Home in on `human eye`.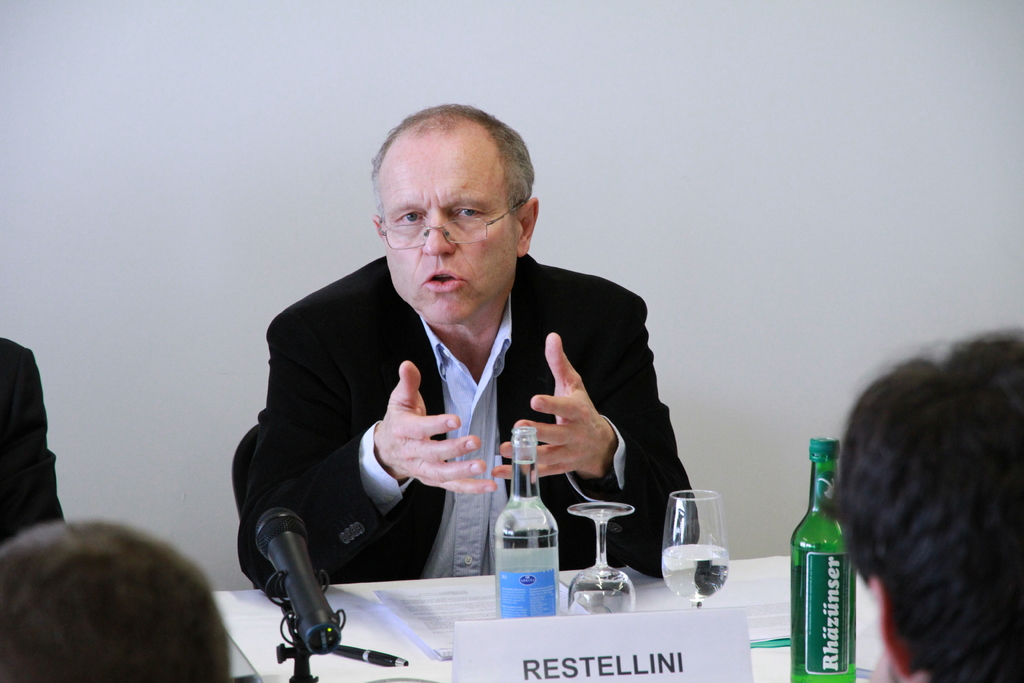
Homed in at rect(394, 209, 425, 227).
